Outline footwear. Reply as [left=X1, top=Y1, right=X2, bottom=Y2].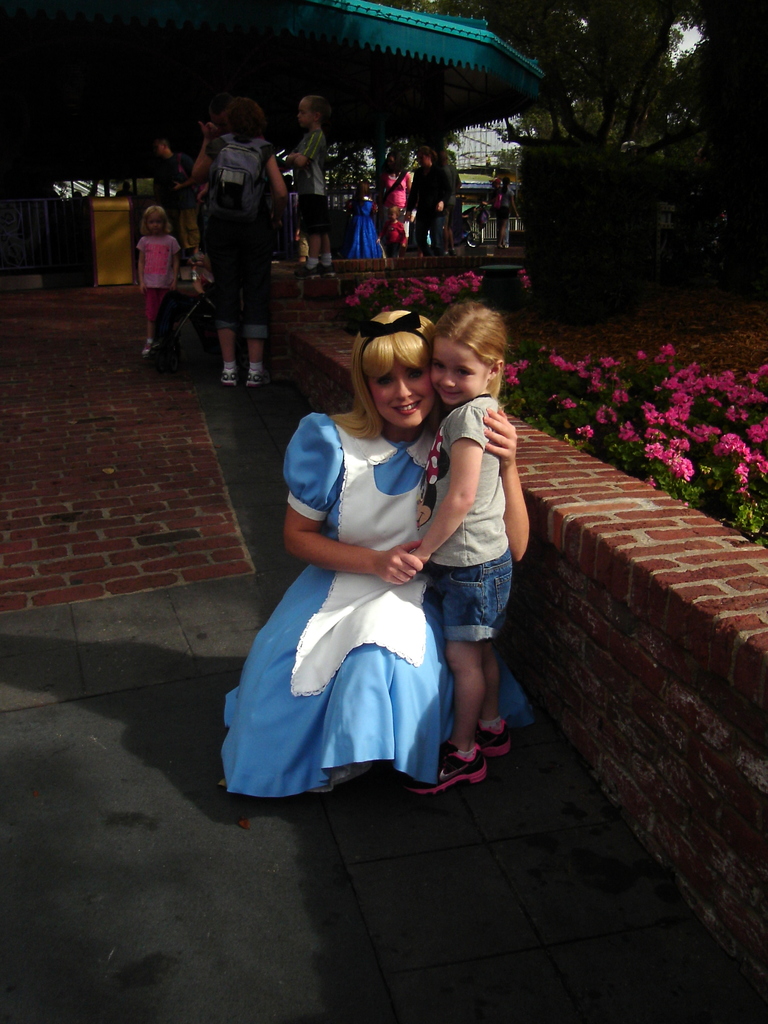
[left=223, top=365, right=237, bottom=388].
